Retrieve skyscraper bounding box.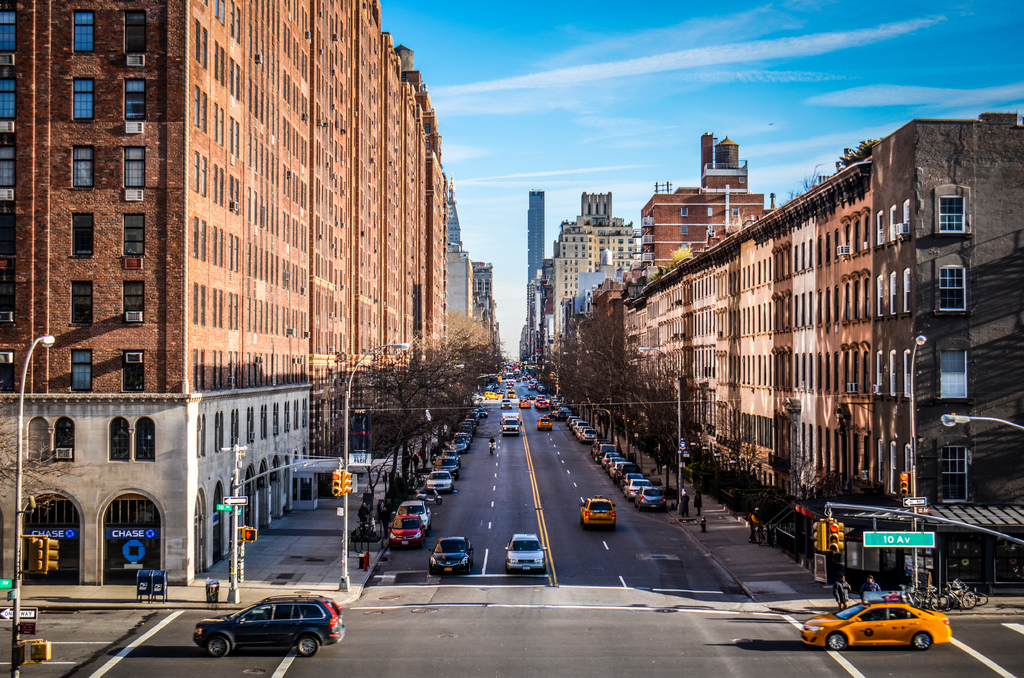
Bounding box: 645/131/779/279.
